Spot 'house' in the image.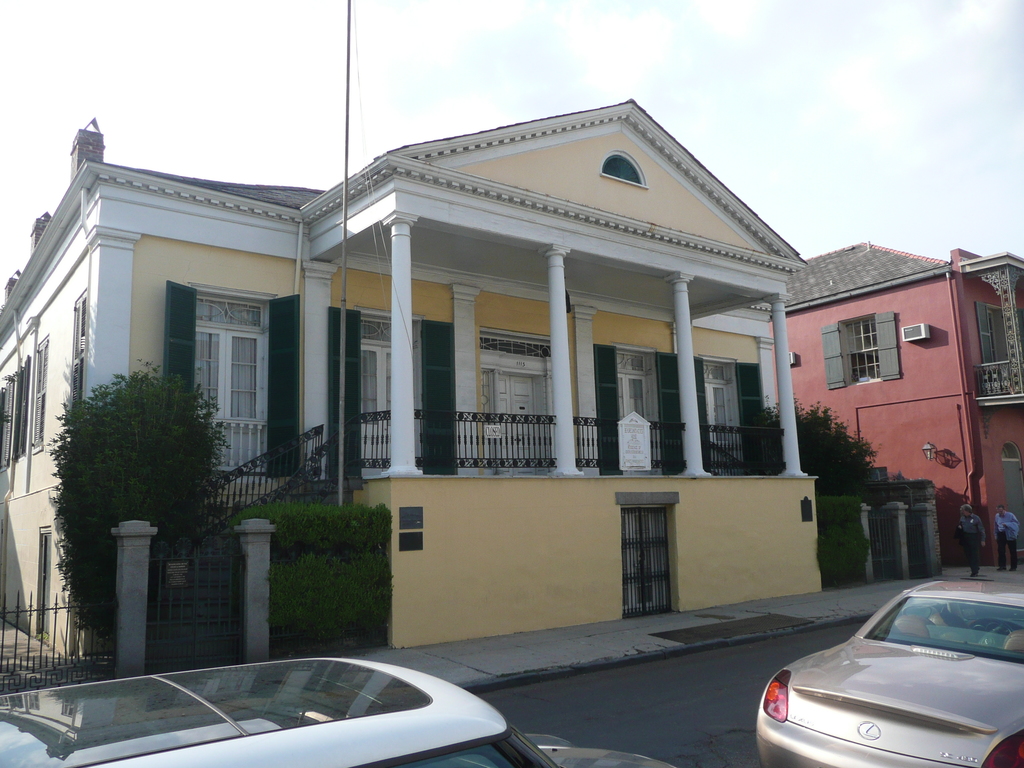
'house' found at box(778, 235, 1023, 581).
